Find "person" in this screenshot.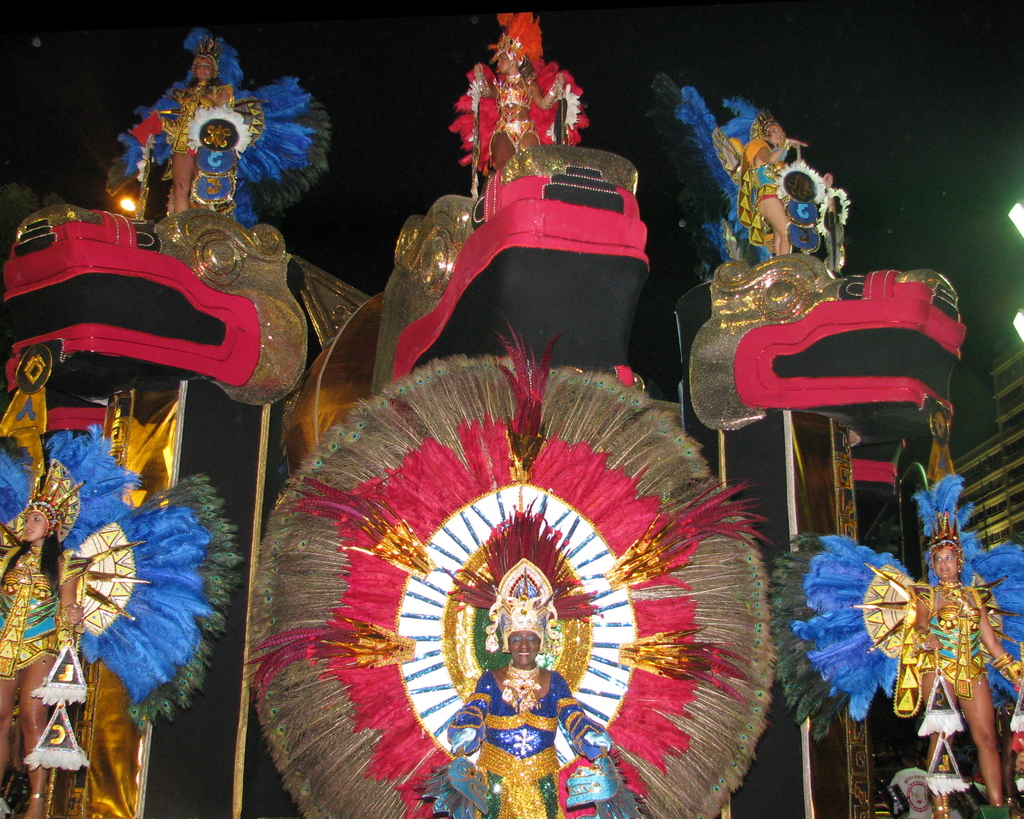
The bounding box for "person" is 471 55 564 169.
